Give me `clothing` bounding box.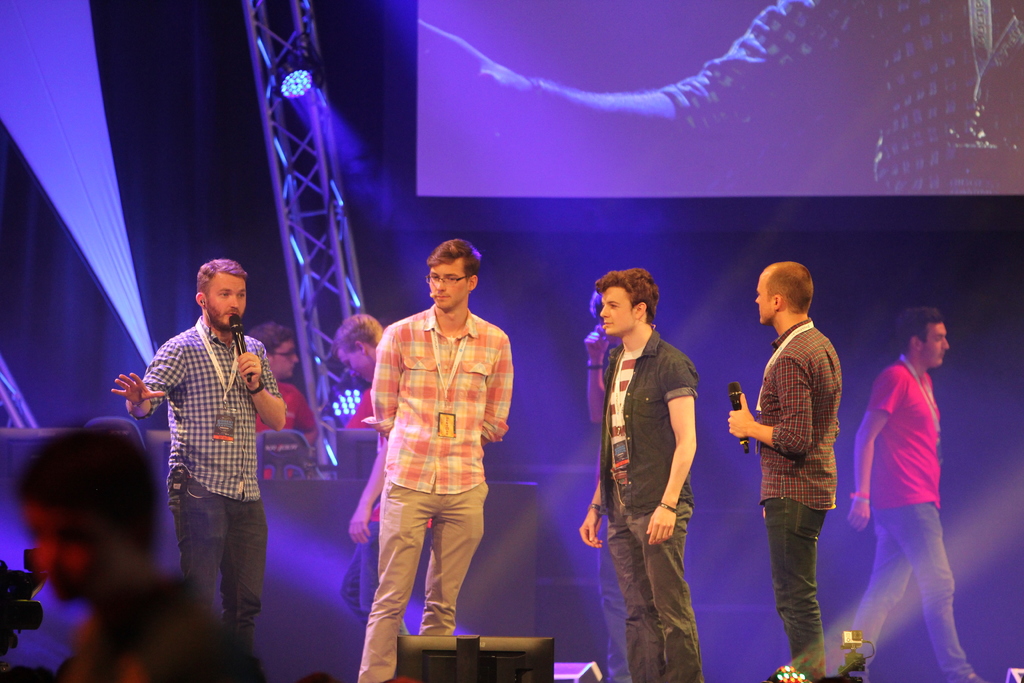
locate(605, 482, 704, 682).
